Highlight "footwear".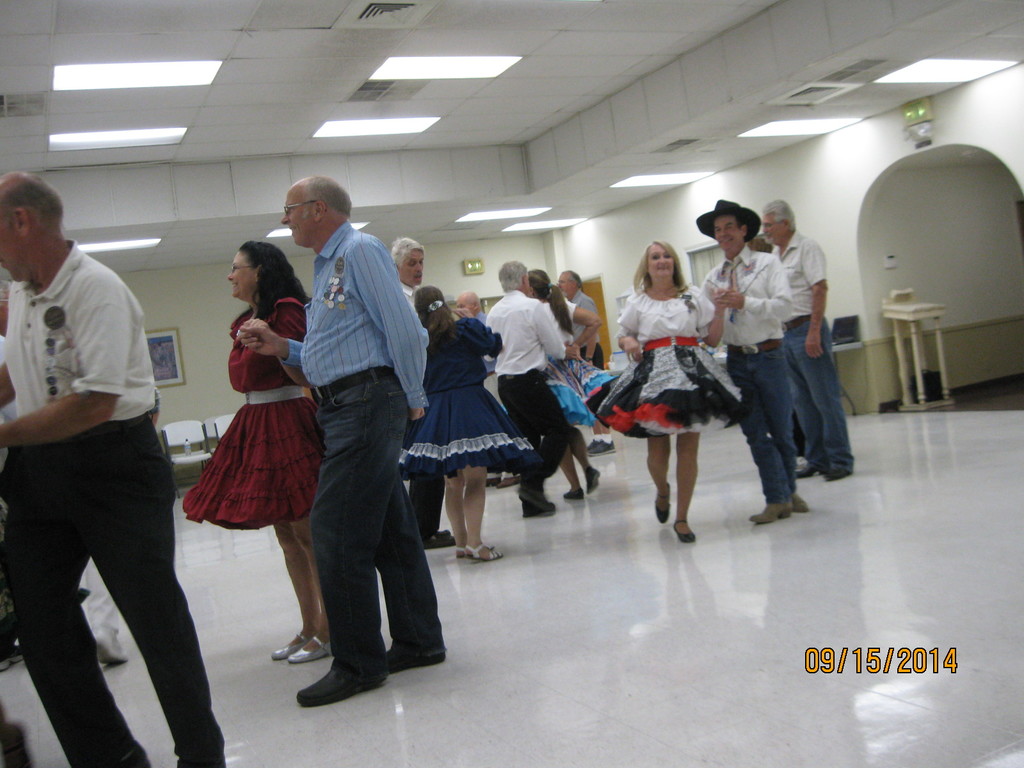
Highlighted region: select_region(388, 648, 446, 672).
